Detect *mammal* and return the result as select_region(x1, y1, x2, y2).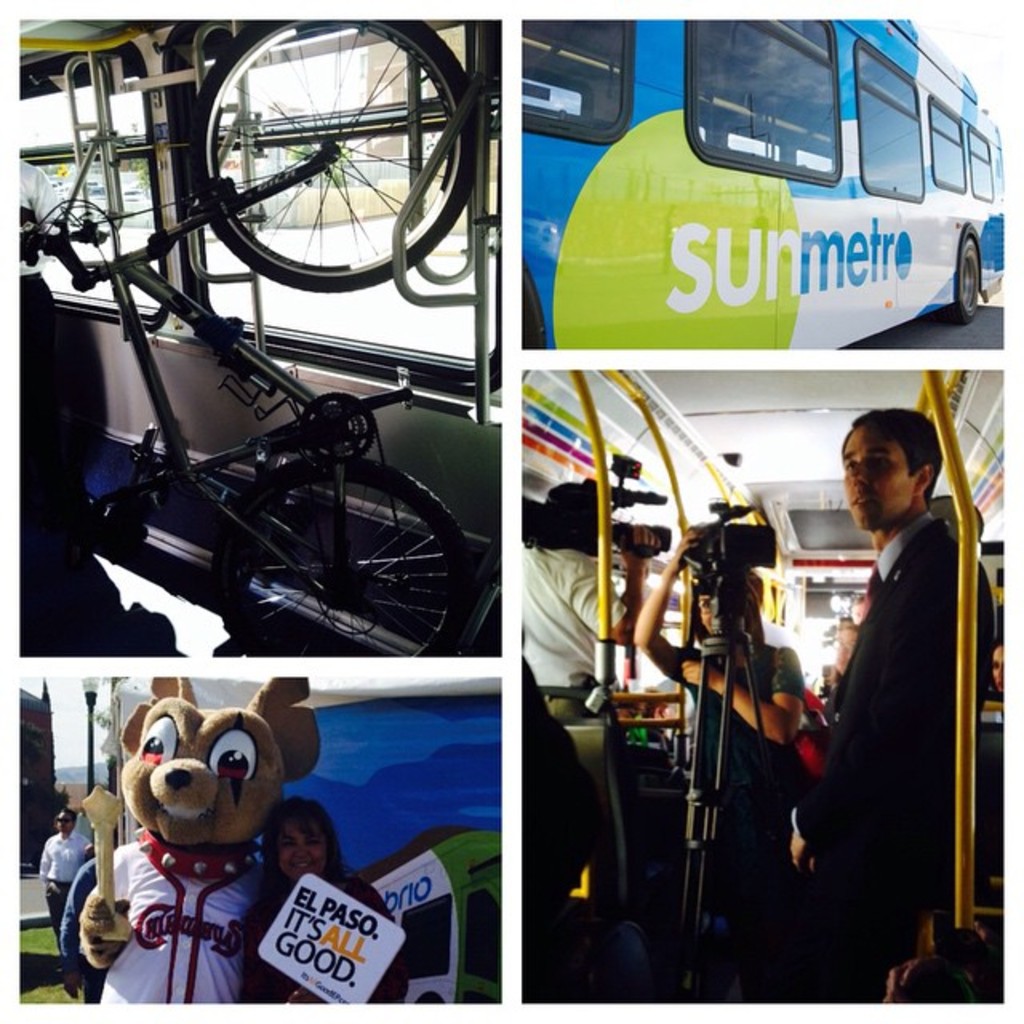
select_region(517, 475, 653, 722).
